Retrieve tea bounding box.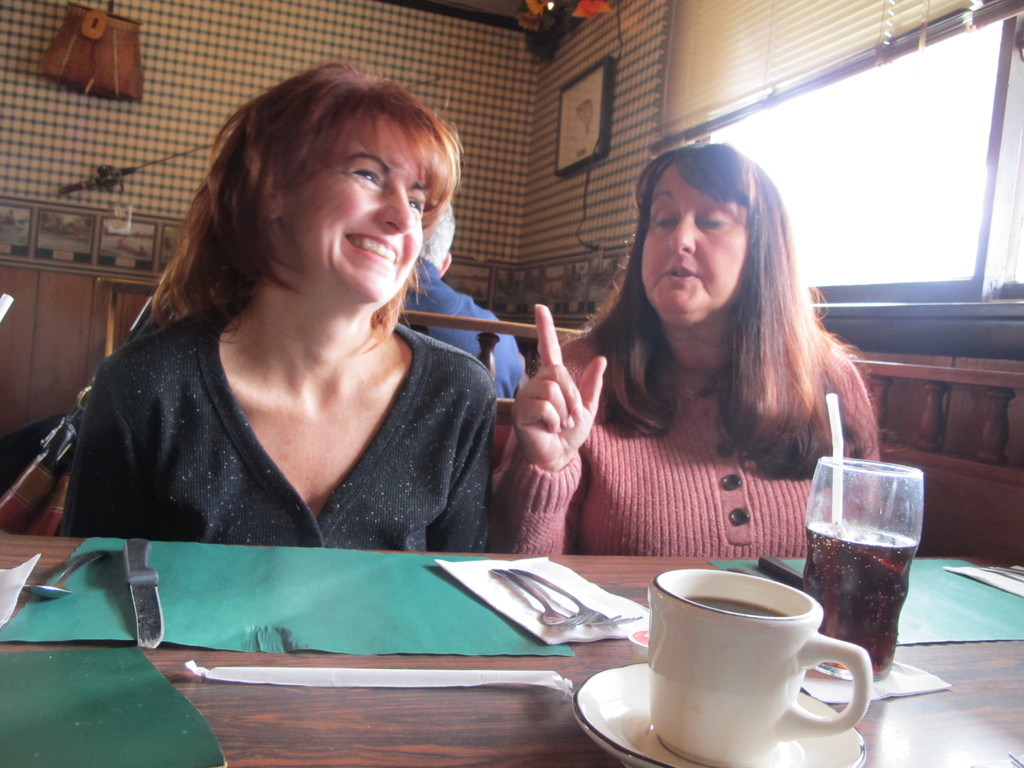
Bounding box: 684/596/787/618.
